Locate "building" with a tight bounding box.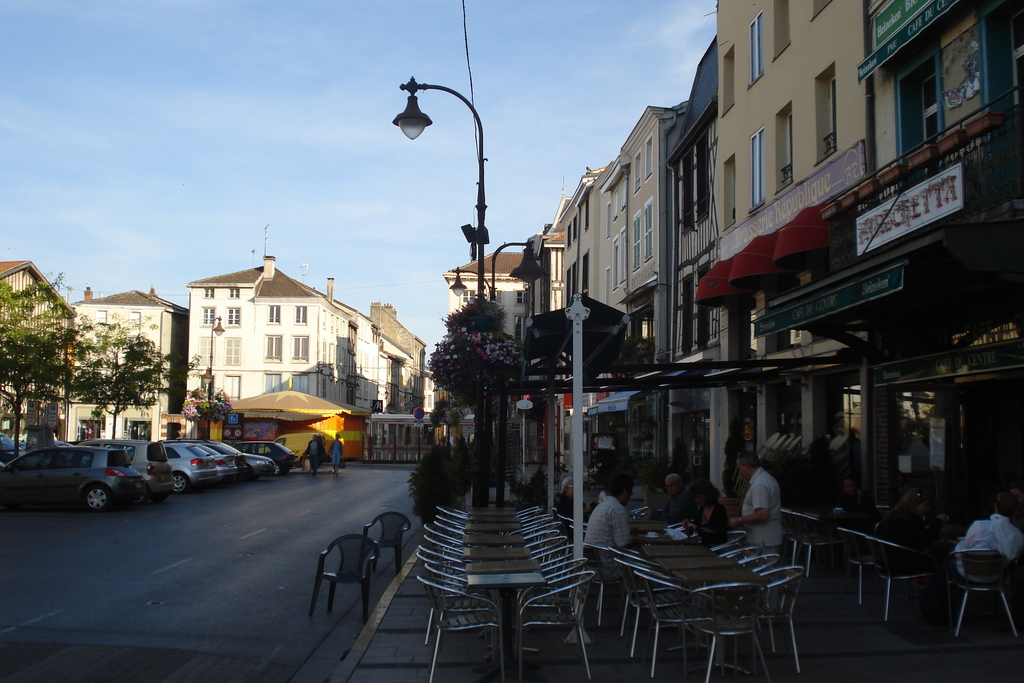
l=63, t=285, r=190, b=441.
